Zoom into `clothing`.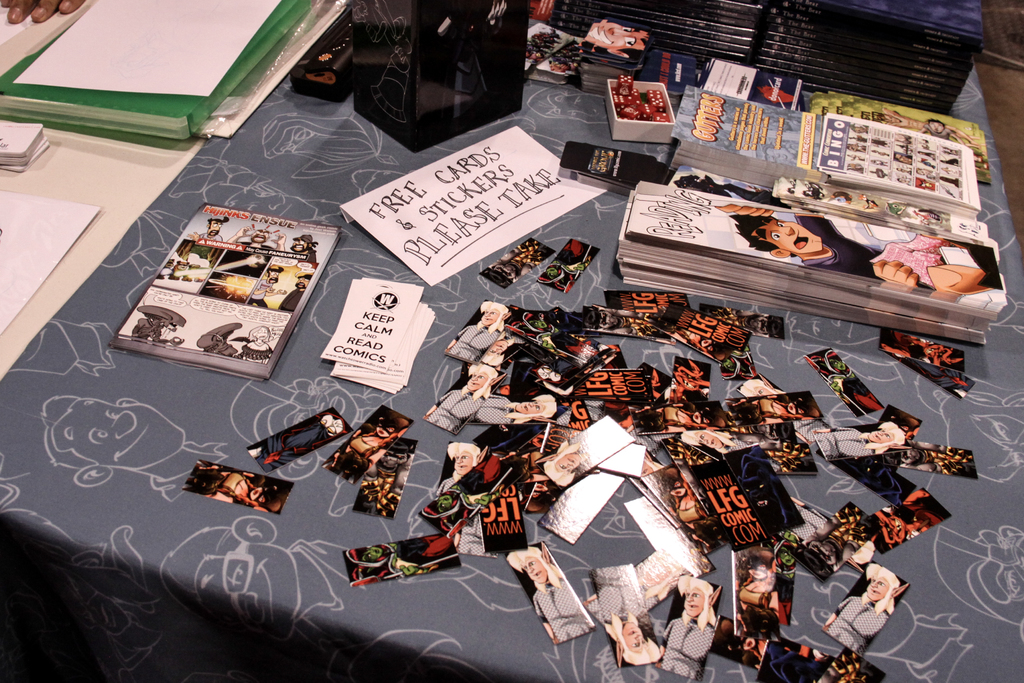
Zoom target: 455, 329, 508, 363.
